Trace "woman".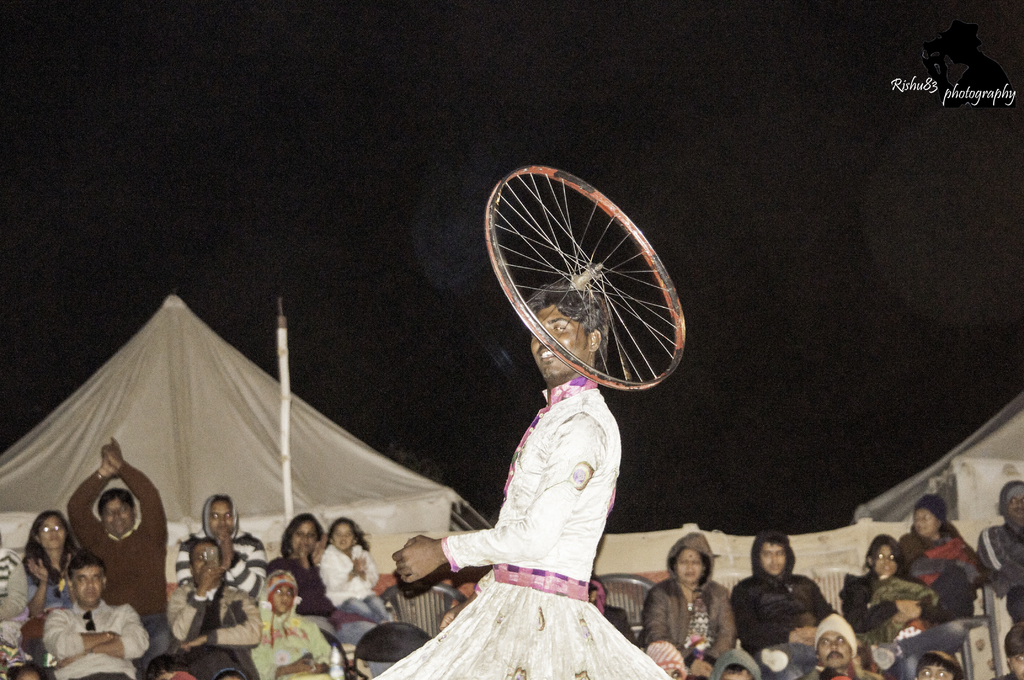
Traced to crop(838, 531, 951, 636).
